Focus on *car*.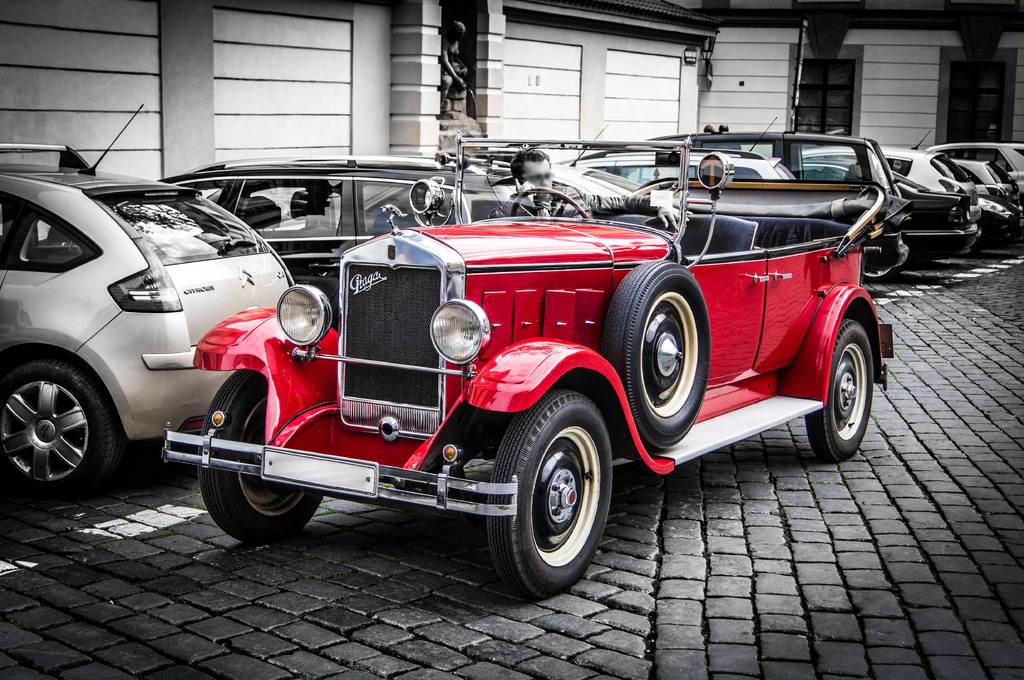
Focused at rect(1, 101, 294, 502).
